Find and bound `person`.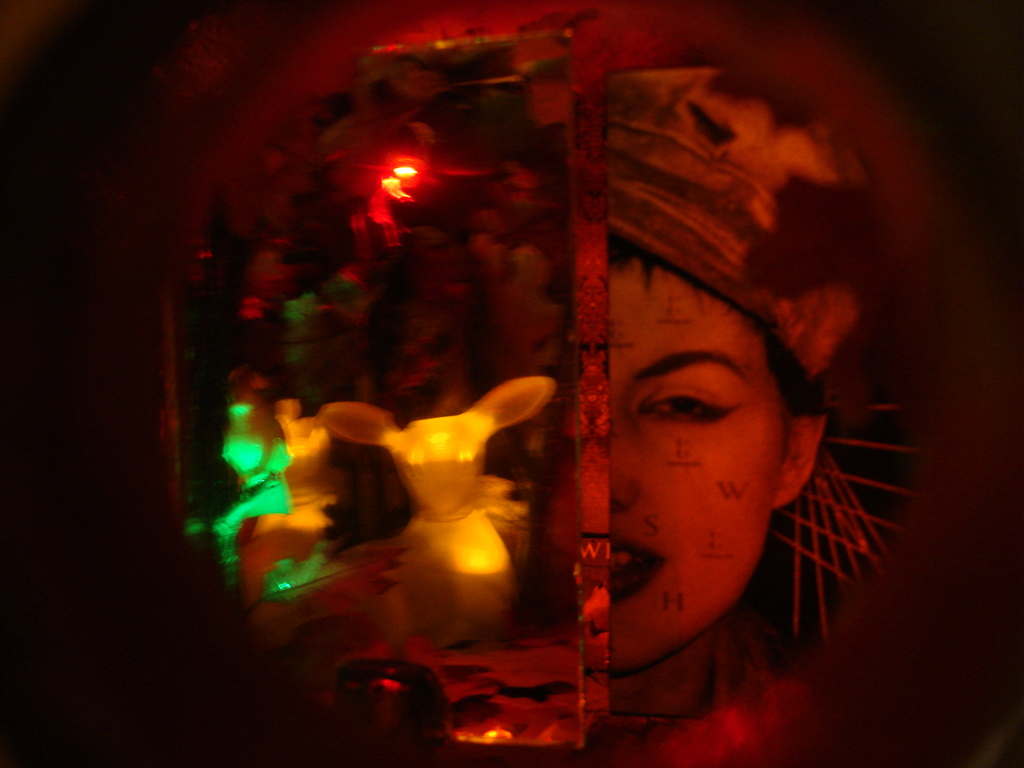
Bound: bbox=[506, 44, 884, 729].
